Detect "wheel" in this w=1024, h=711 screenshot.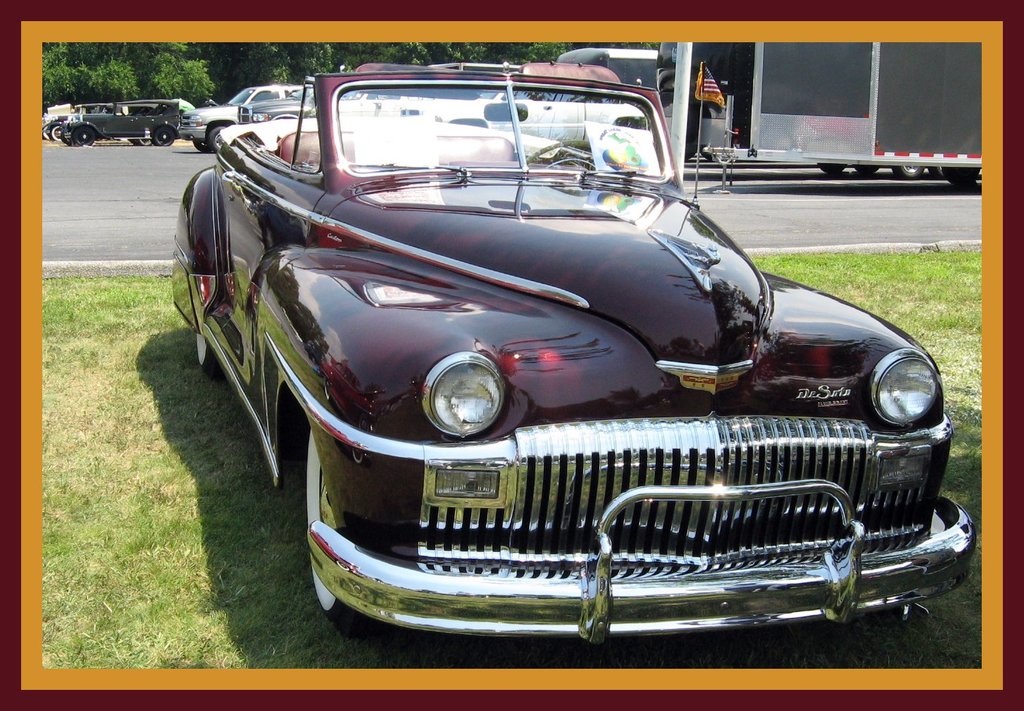
Detection: [left=684, top=152, right=694, bottom=161].
